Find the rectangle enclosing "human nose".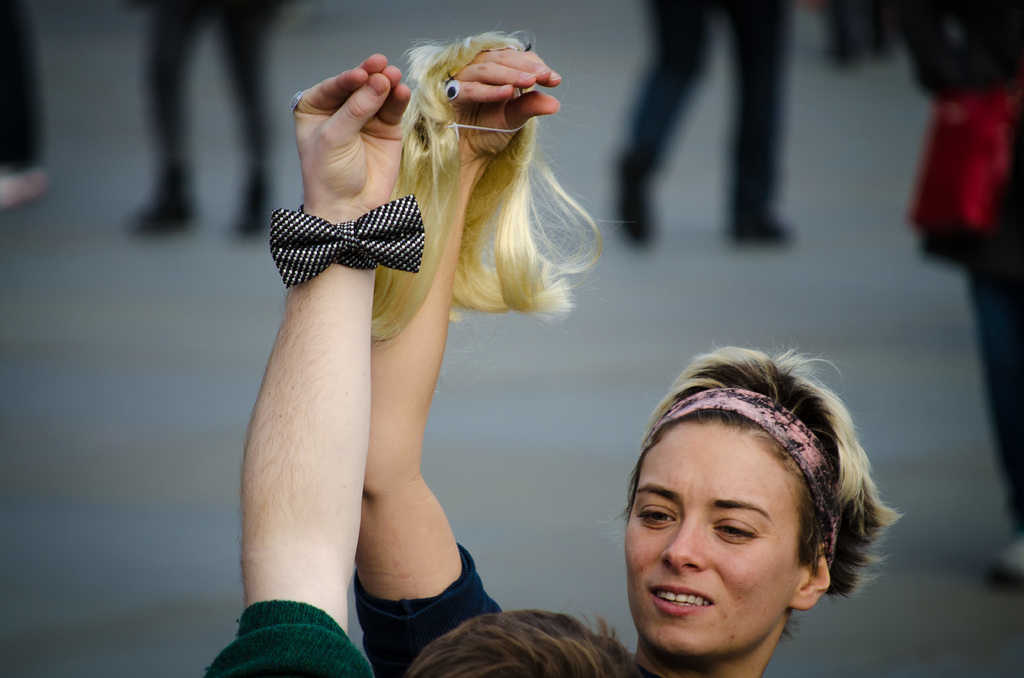
<region>660, 521, 708, 574</region>.
